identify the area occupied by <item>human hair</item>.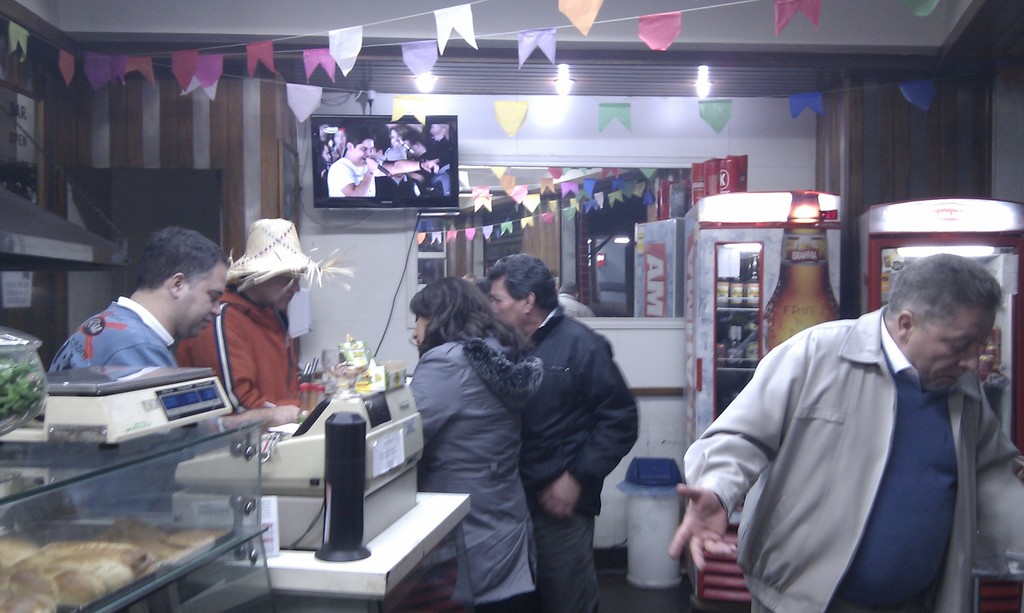
Area: Rect(342, 126, 378, 150).
